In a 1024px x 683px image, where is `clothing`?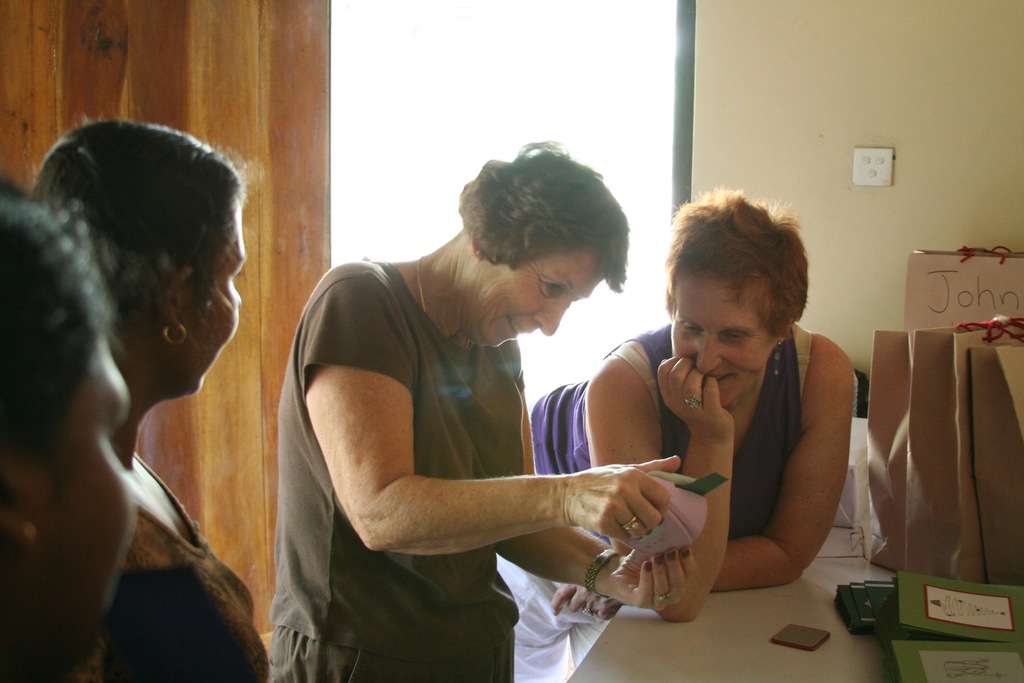
x1=272 y1=258 x2=520 y2=682.
